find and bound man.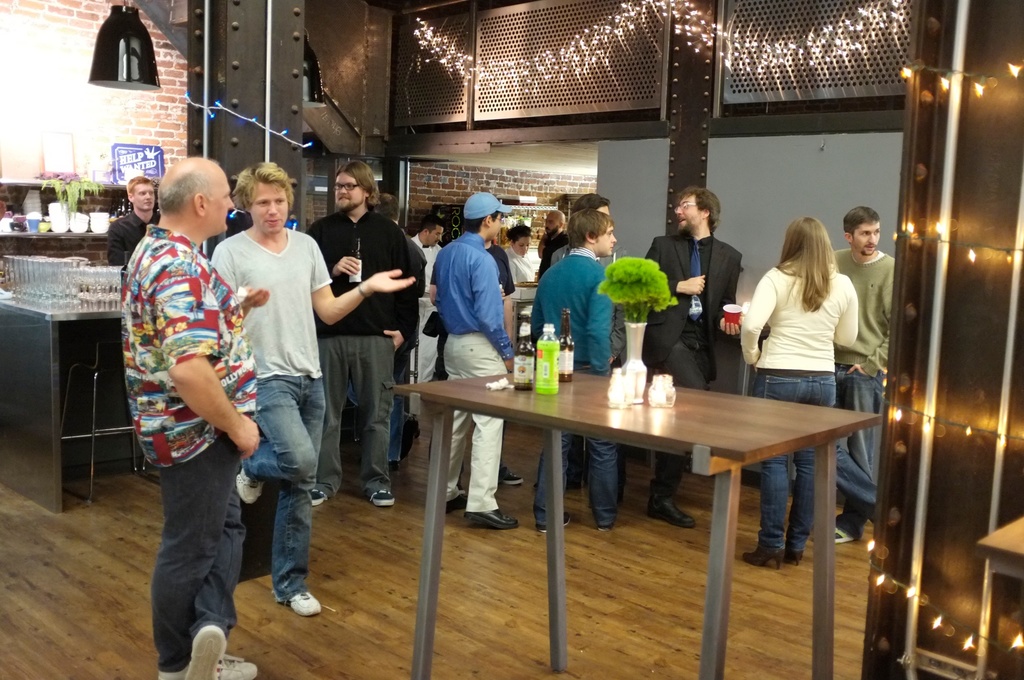
Bound: <region>305, 159, 423, 510</region>.
